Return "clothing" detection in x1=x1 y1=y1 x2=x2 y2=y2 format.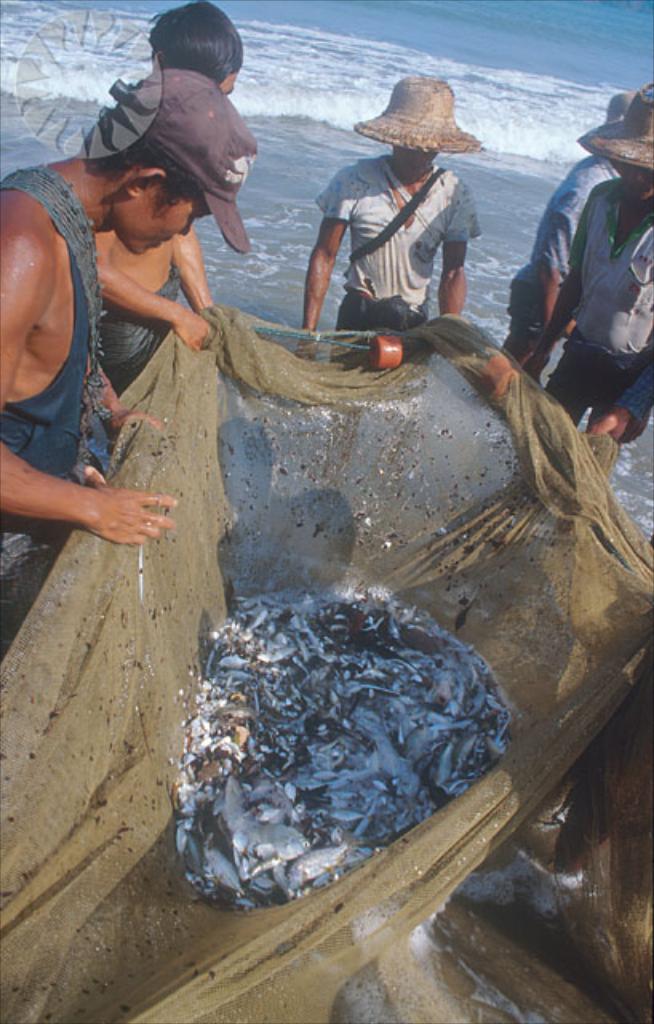
x1=0 y1=163 x2=99 y2=648.
